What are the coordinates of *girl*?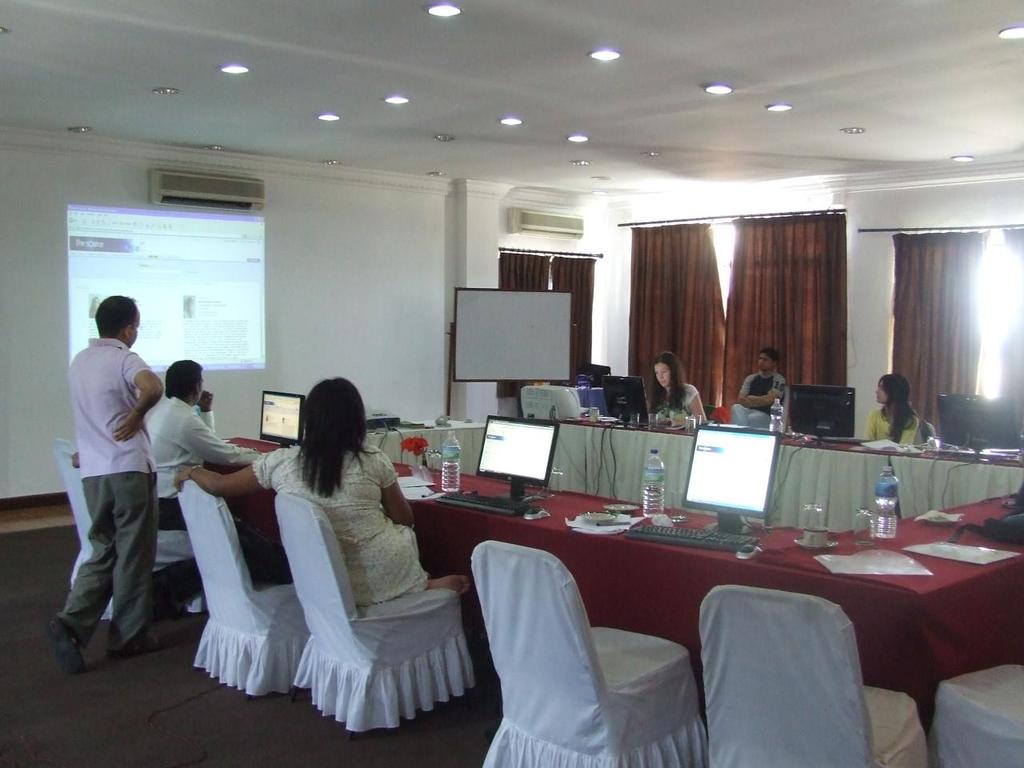
box(174, 376, 432, 606).
